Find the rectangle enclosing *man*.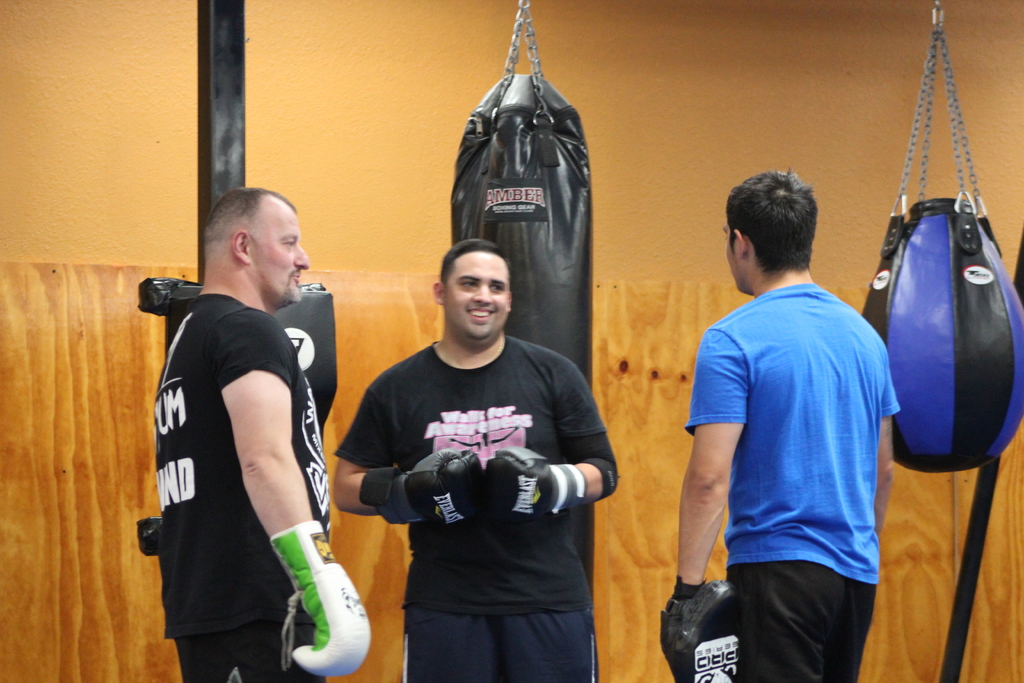
[left=658, top=167, right=906, bottom=682].
